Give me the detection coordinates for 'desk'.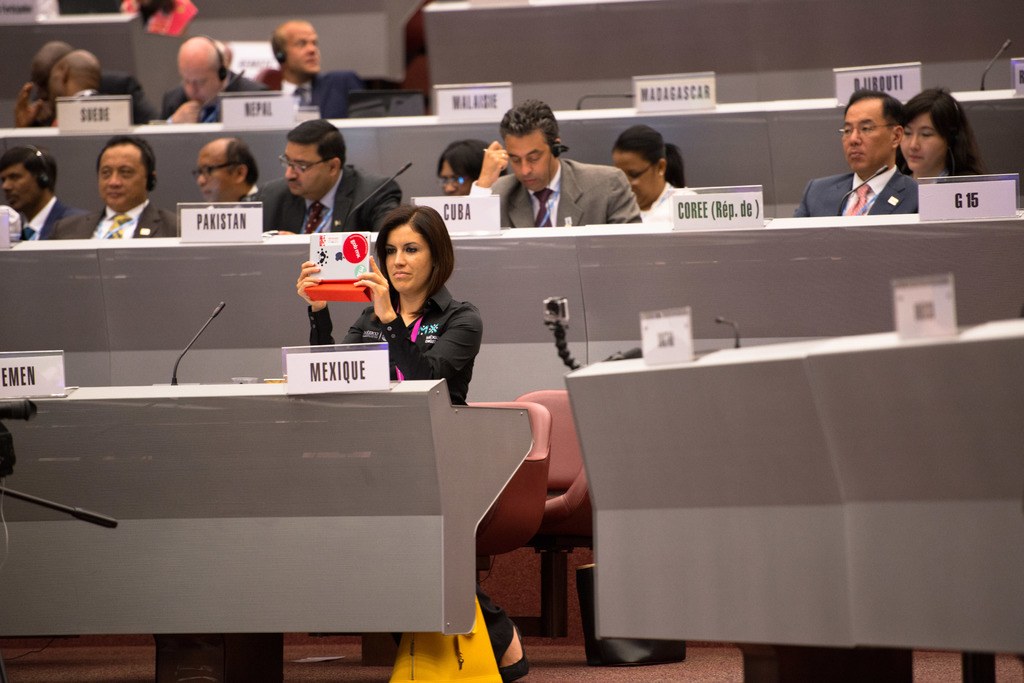
[x1=0, y1=90, x2=1023, y2=216].
